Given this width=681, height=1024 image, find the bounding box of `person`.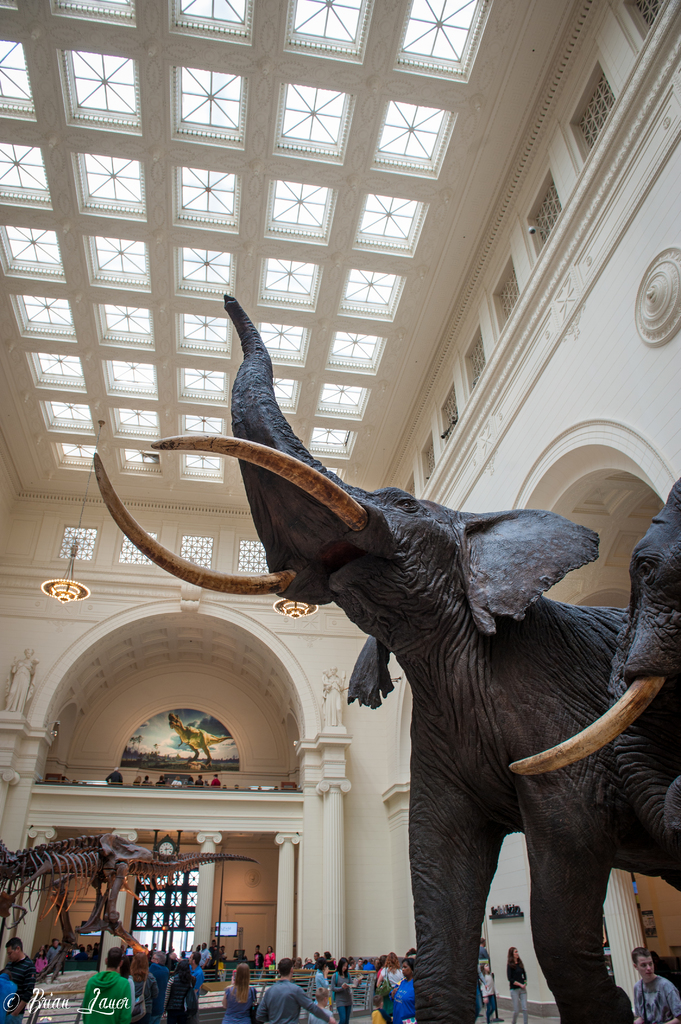
locate(335, 957, 362, 1023).
